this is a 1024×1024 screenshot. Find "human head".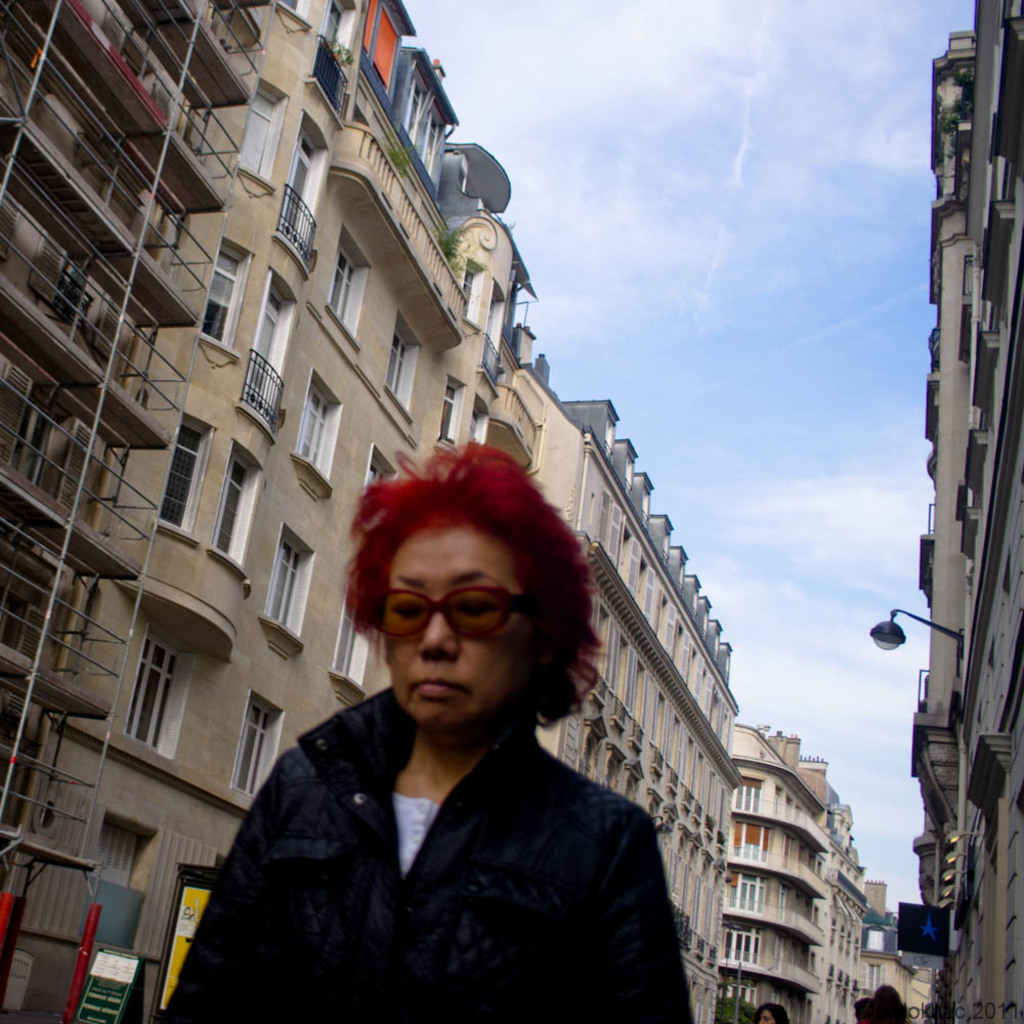
Bounding box: <box>848,996,879,1023</box>.
